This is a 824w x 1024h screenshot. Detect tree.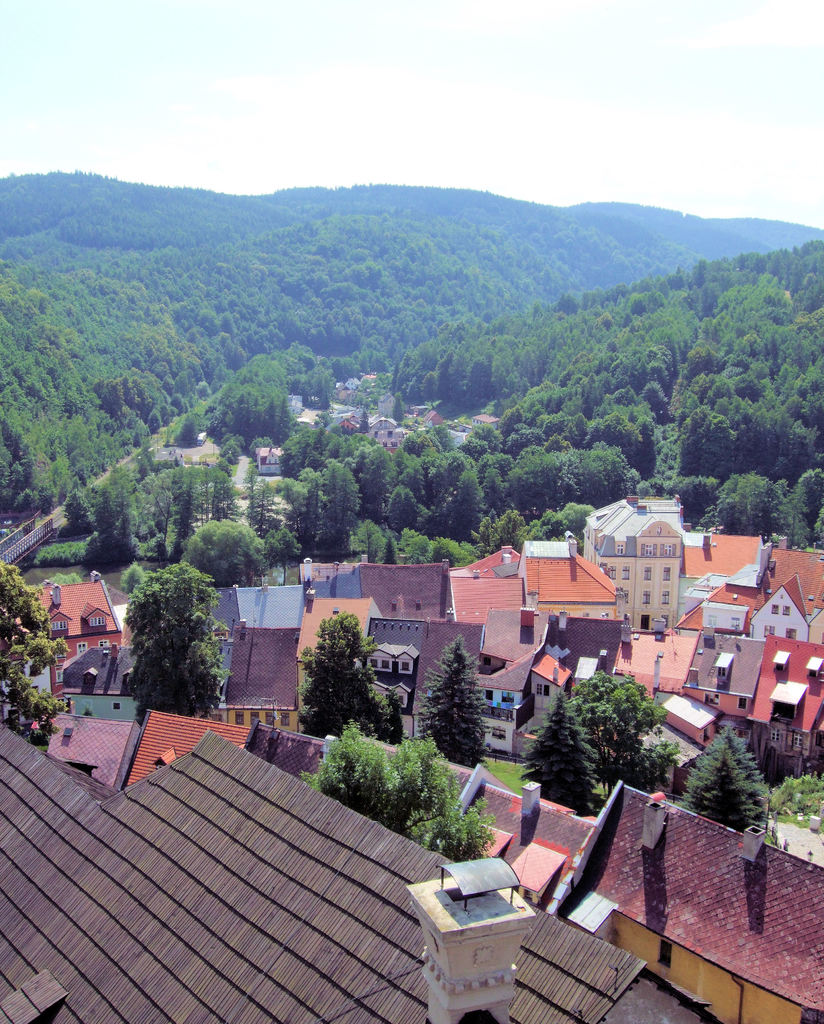
BBox(707, 722, 777, 810).
